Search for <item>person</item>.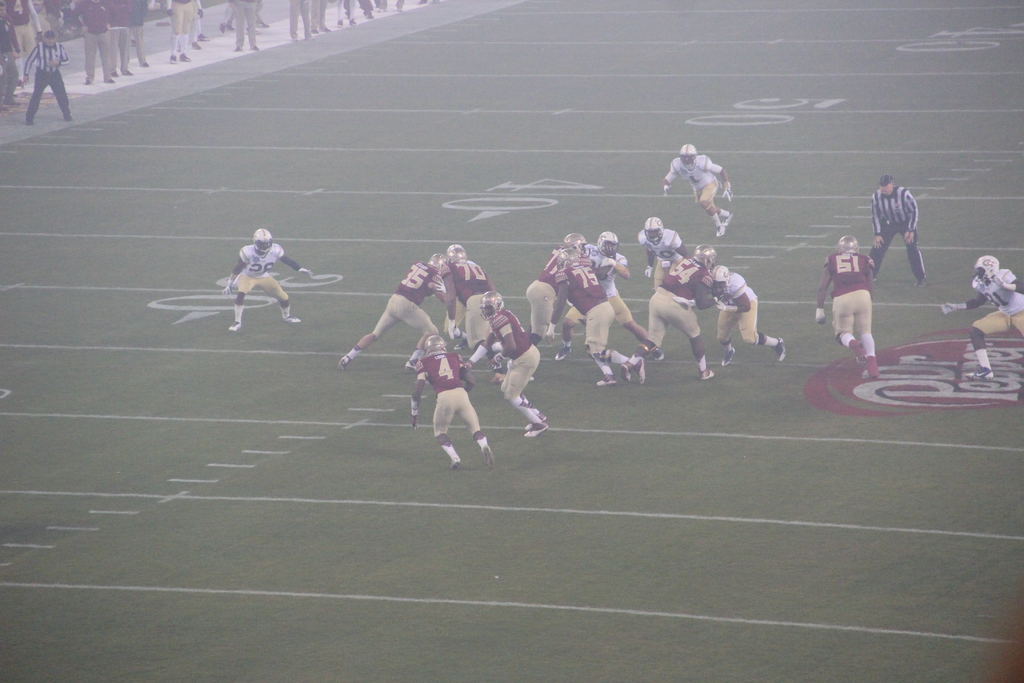
Found at detection(636, 213, 689, 291).
